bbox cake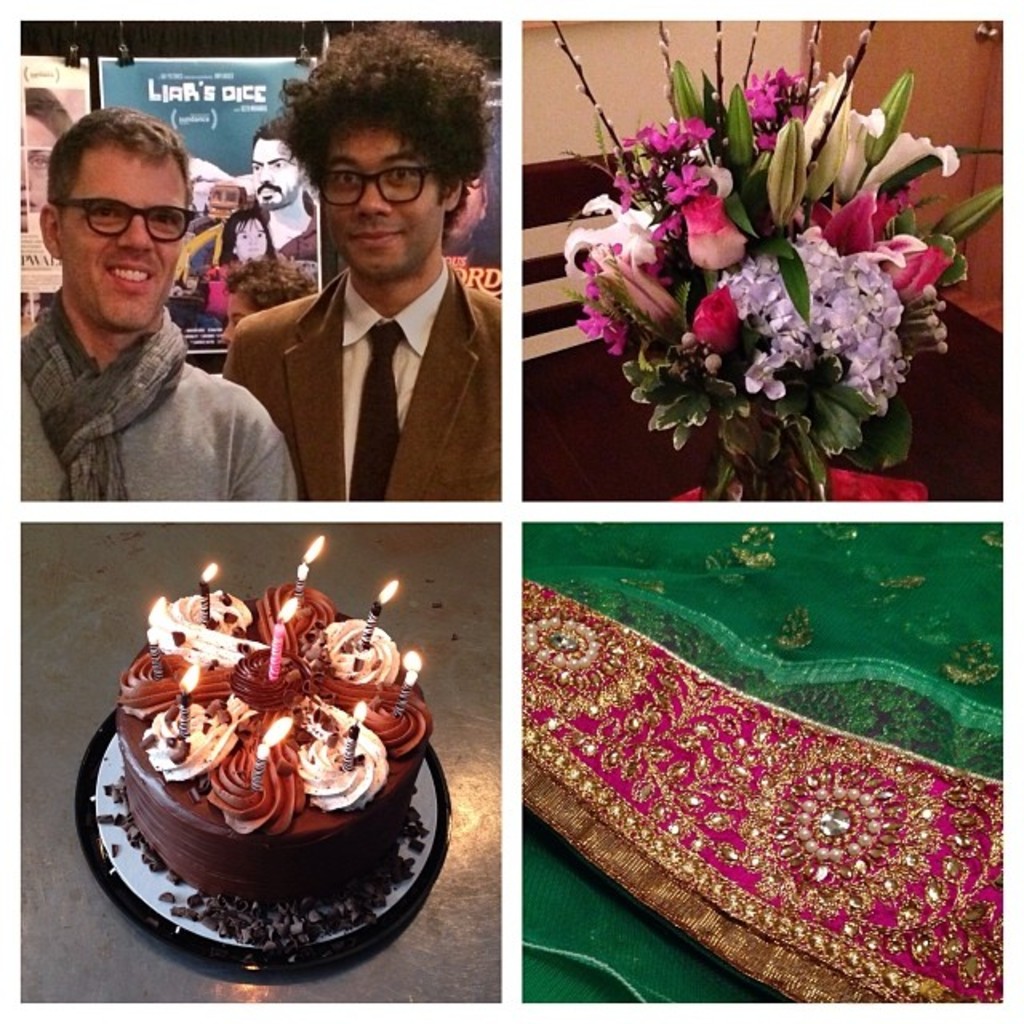
115, 576, 437, 896
